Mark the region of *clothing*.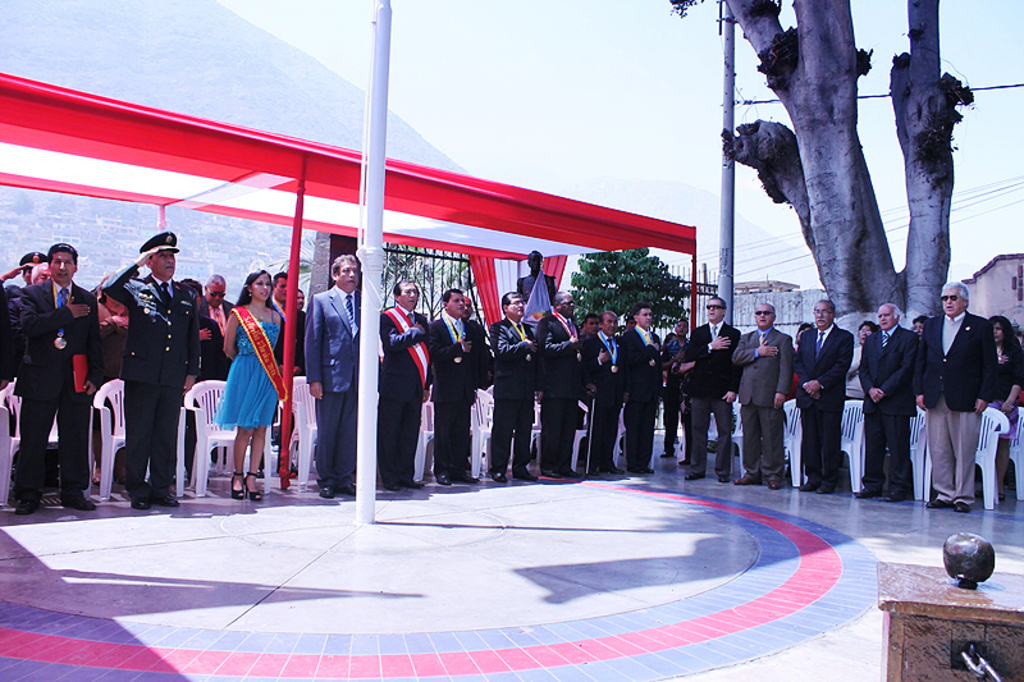
Region: select_region(493, 324, 527, 493).
